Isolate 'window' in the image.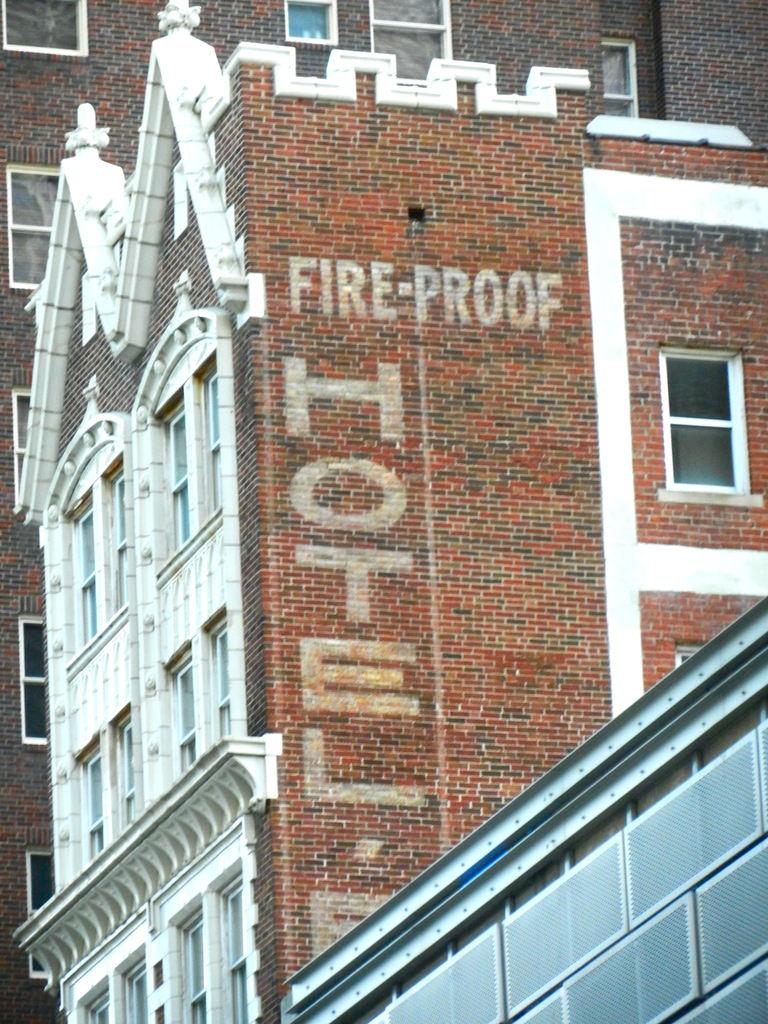
Isolated region: locate(284, 0, 334, 48).
